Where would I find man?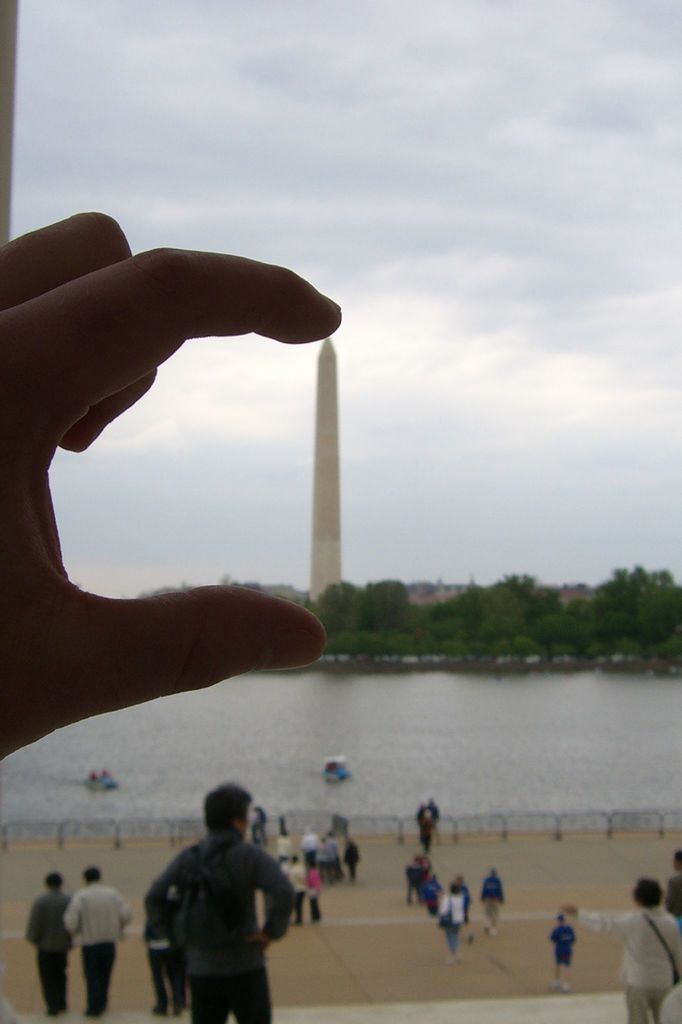
At 58/869/137/1007.
